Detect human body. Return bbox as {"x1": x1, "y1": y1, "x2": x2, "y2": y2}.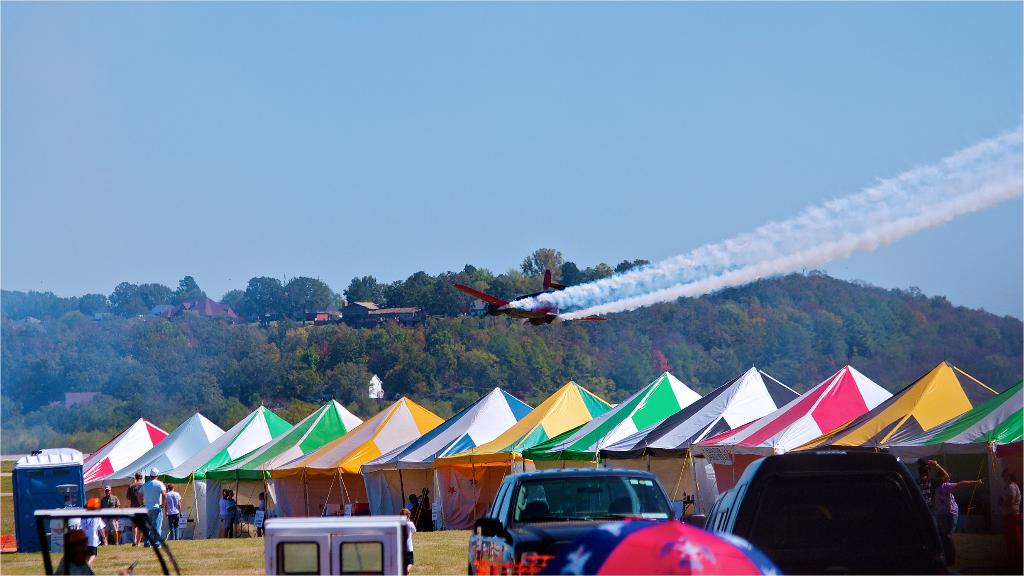
{"x1": 164, "y1": 483, "x2": 181, "y2": 541}.
